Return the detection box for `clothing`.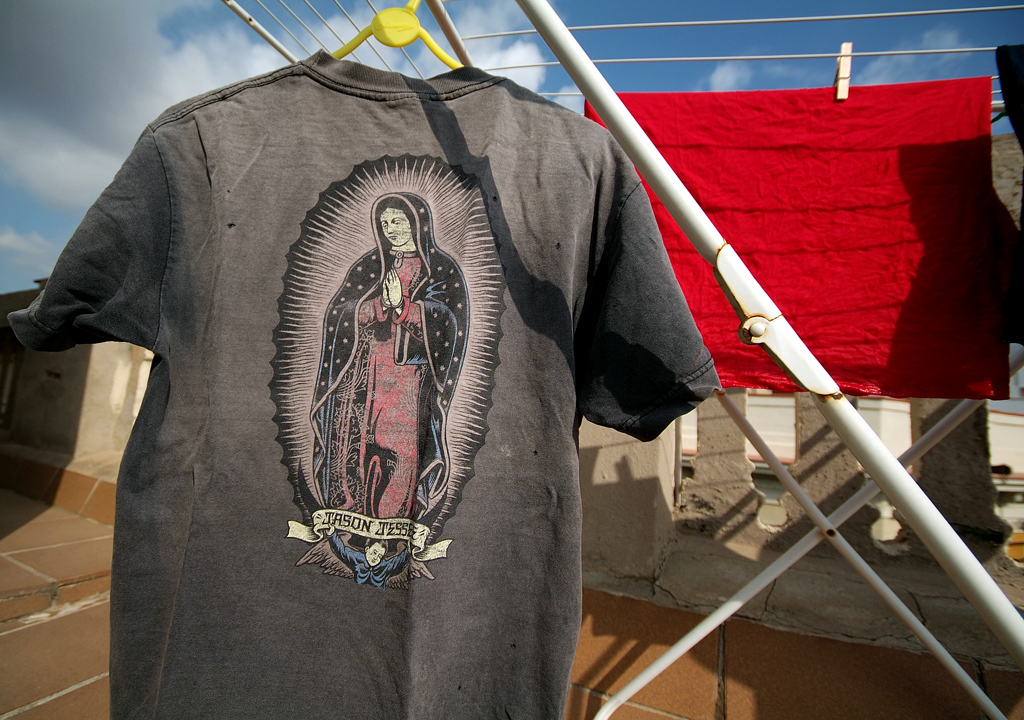
BBox(309, 198, 469, 570).
